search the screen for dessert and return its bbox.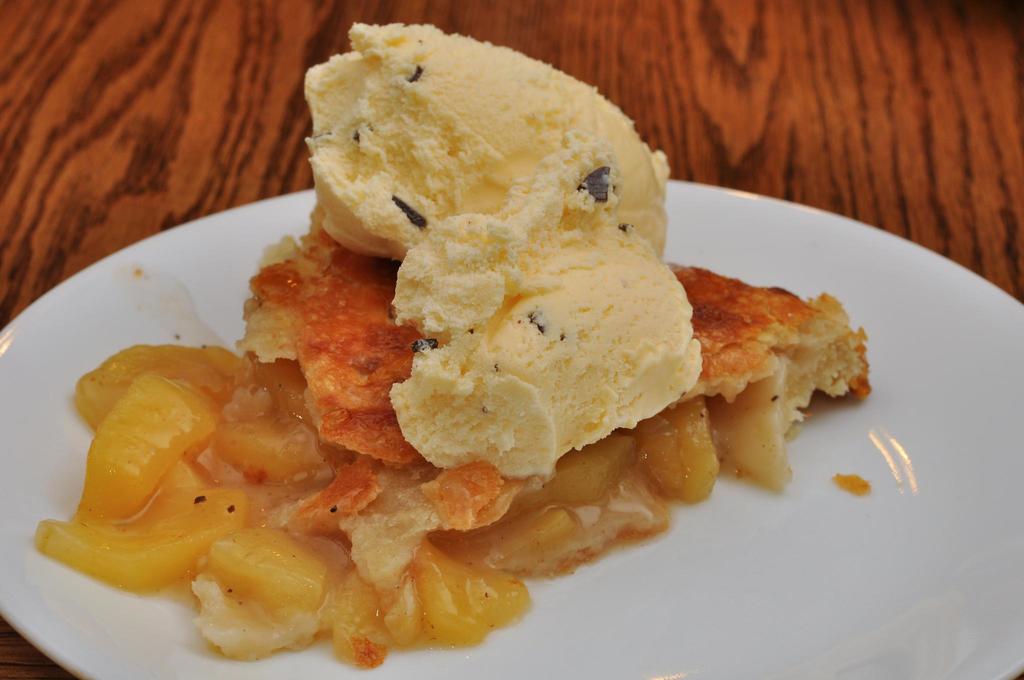
Found: x1=32 y1=19 x2=872 y2=668.
